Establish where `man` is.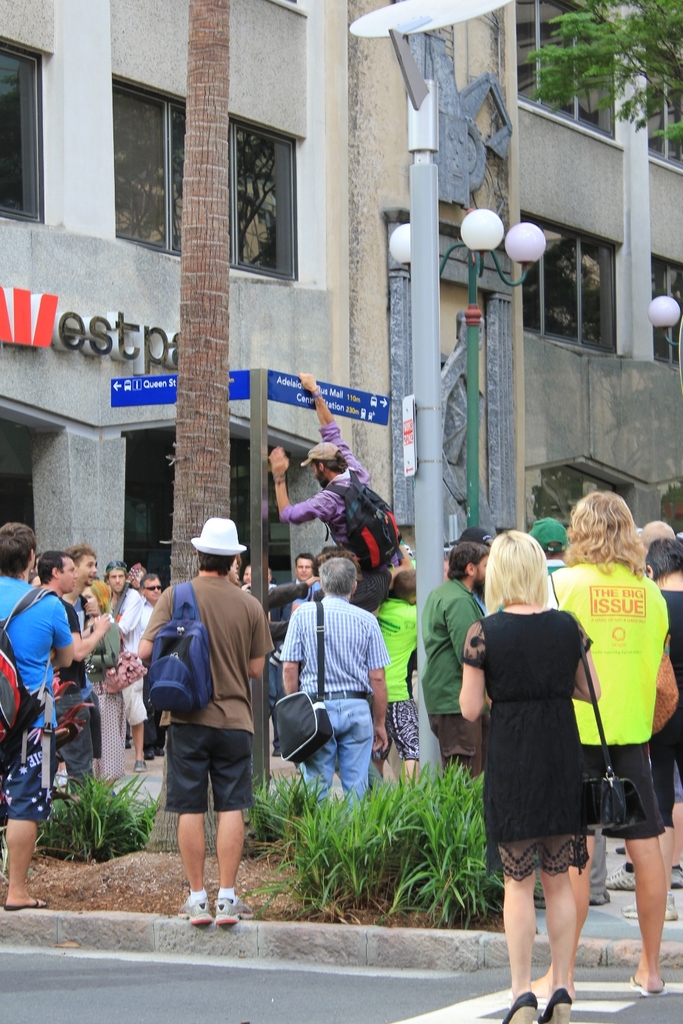
Established at detection(104, 555, 141, 742).
